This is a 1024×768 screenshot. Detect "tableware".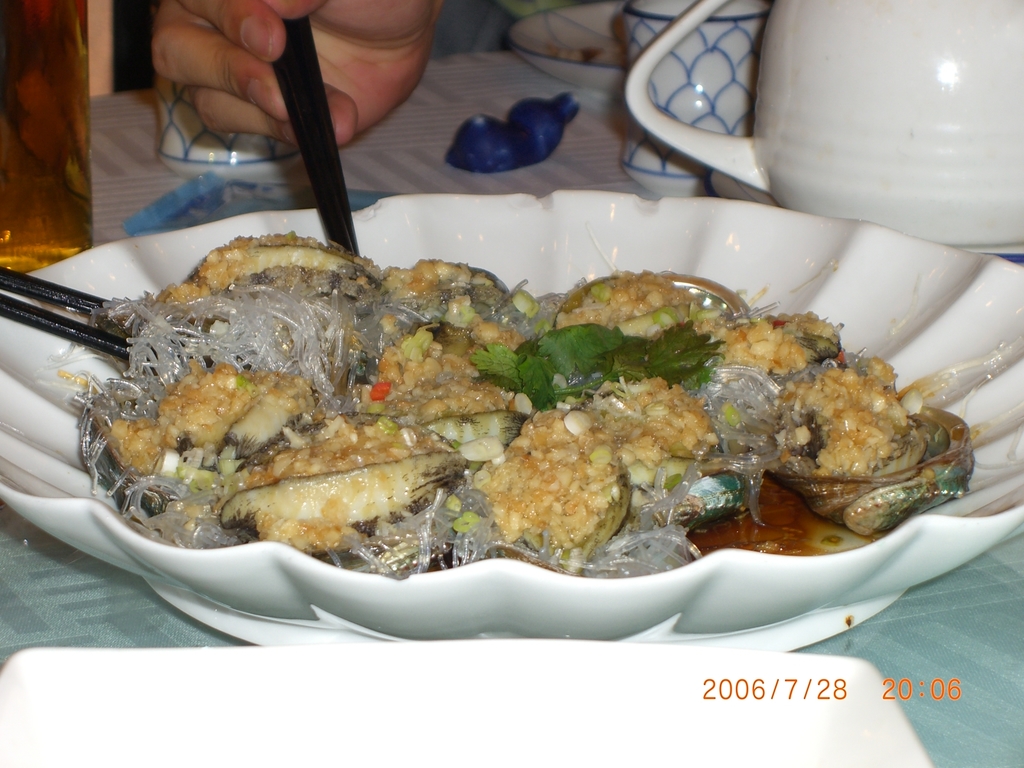
(left=0, top=264, right=128, bottom=315).
